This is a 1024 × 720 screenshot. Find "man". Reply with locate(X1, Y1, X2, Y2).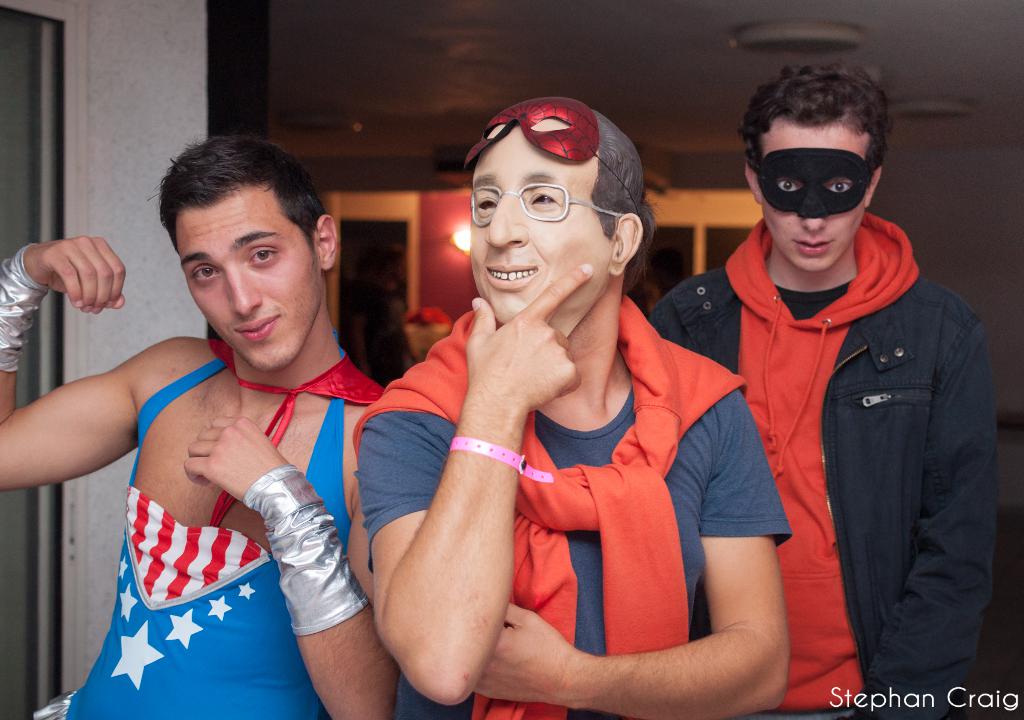
locate(650, 65, 1023, 719).
